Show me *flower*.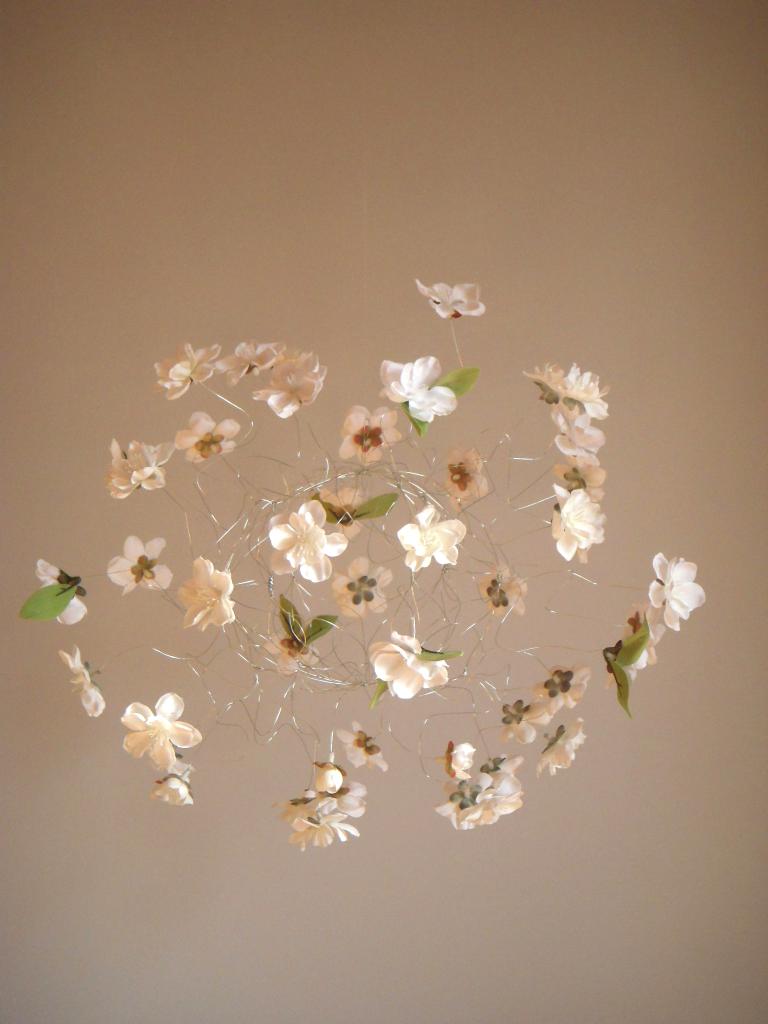
*flower* is here: (337, 719, 387, 771).
